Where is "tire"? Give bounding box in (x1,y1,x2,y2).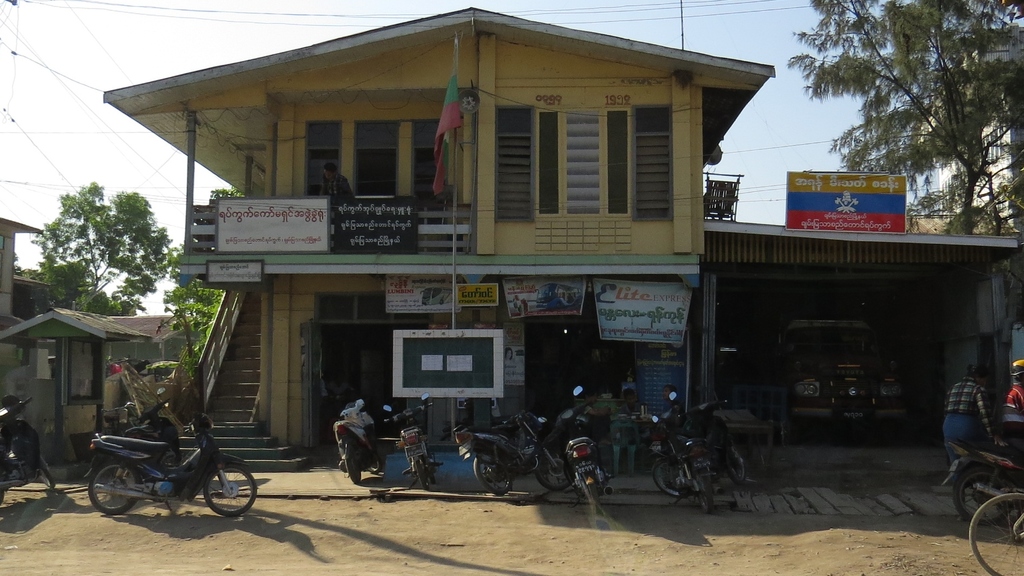
(952,462,1014,525).
